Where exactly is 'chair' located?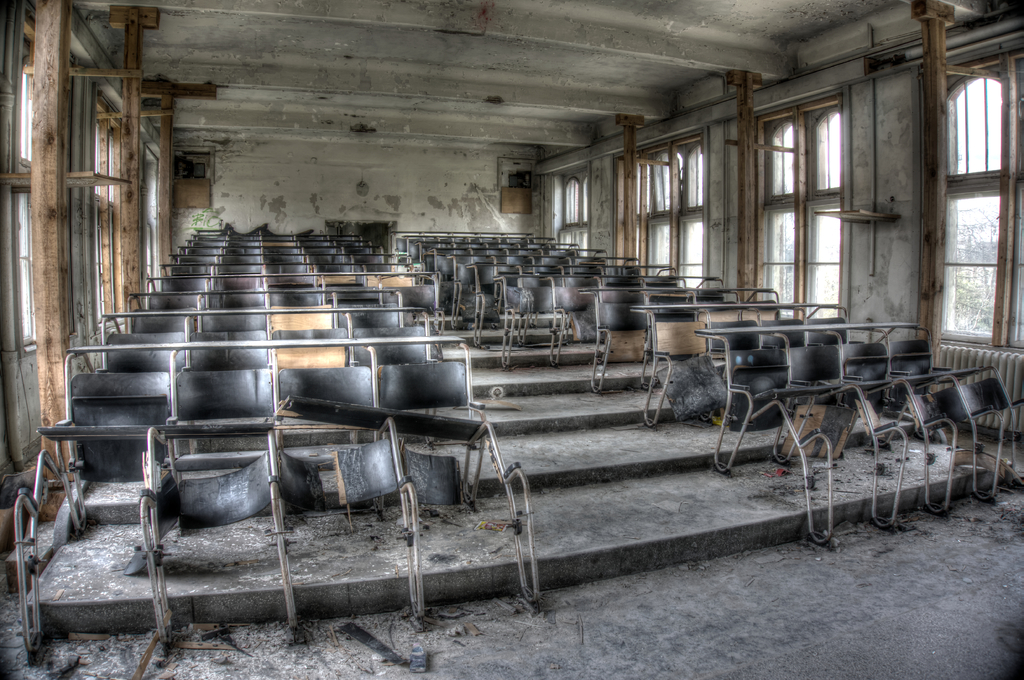
Its bounding box is {"x1": 853, "y1": 377, "x2": 958, "y2": 526}.
